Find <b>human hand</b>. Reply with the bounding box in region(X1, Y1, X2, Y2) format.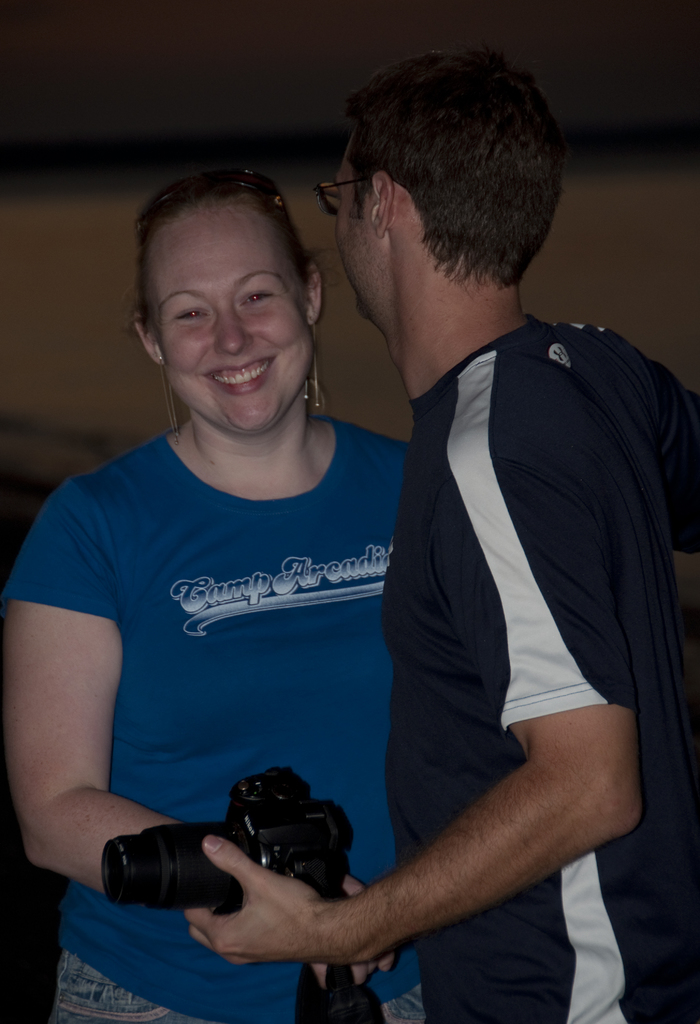
region(305, 865, 396, 989).
